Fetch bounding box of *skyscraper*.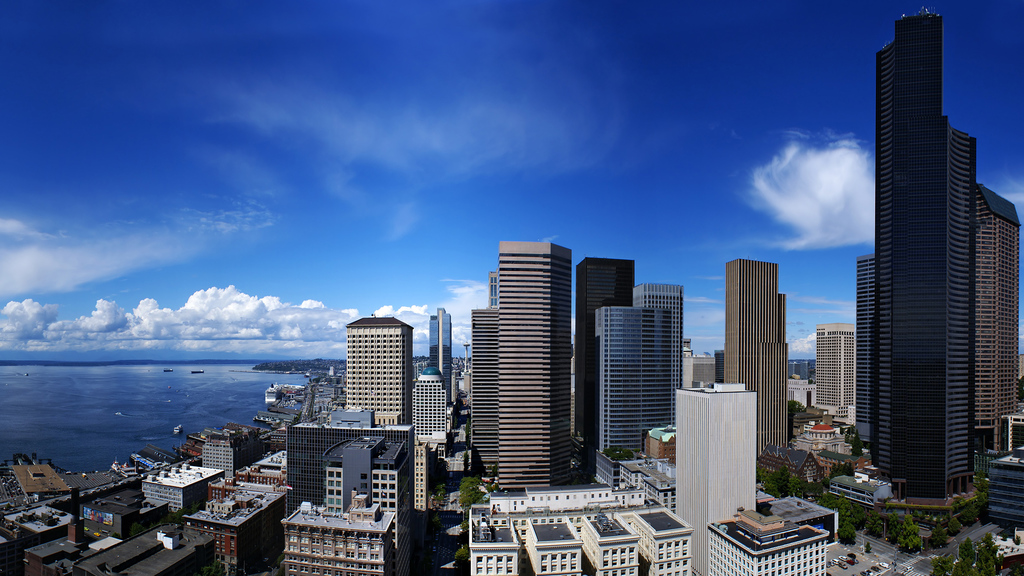
Bbox: (412,359,447,456).
